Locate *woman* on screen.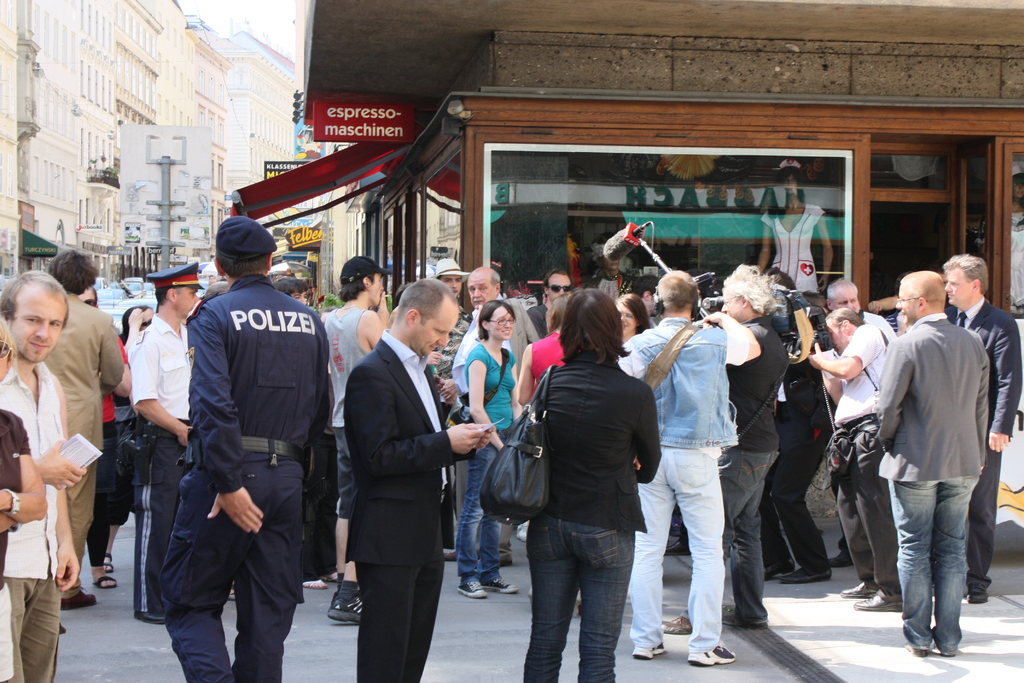
On screen at l=610, t=289, r=649, b=332.
